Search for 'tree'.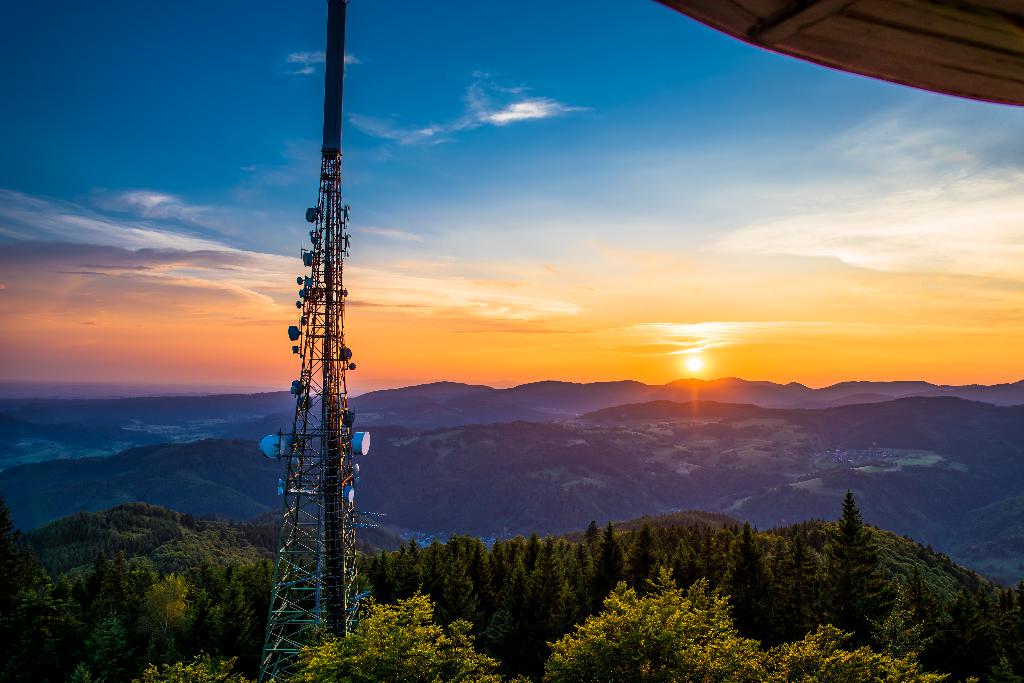
Found at 835 494 908 583.
